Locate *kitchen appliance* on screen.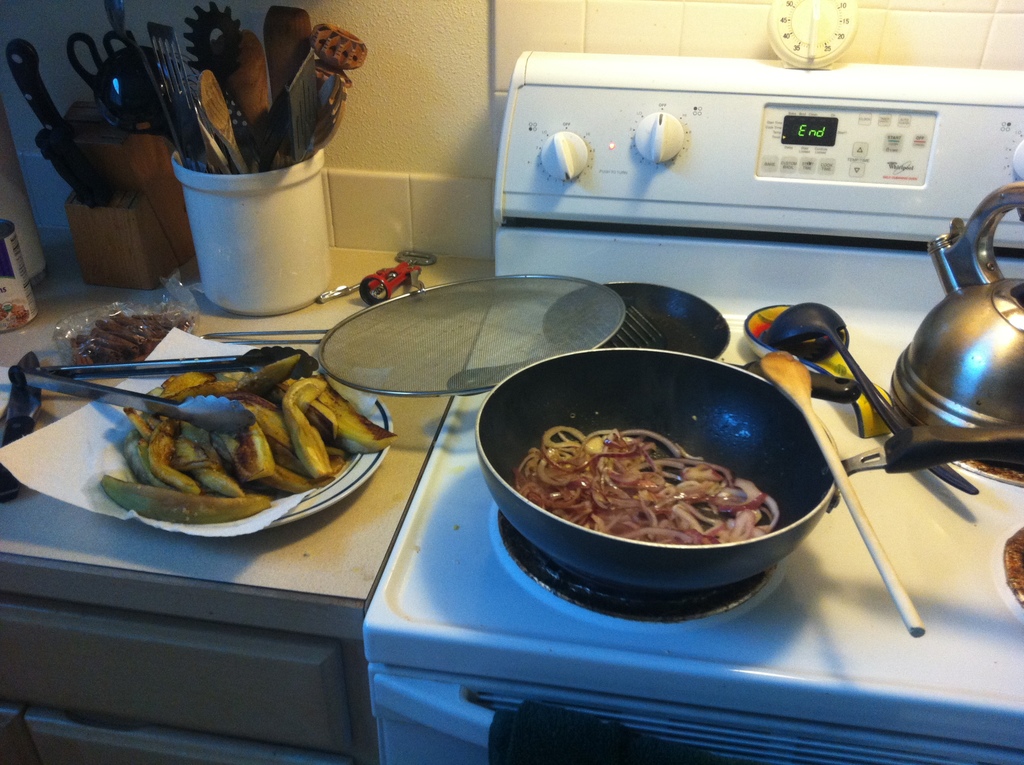
On screen at box=[890, 182, 1023, 472].
